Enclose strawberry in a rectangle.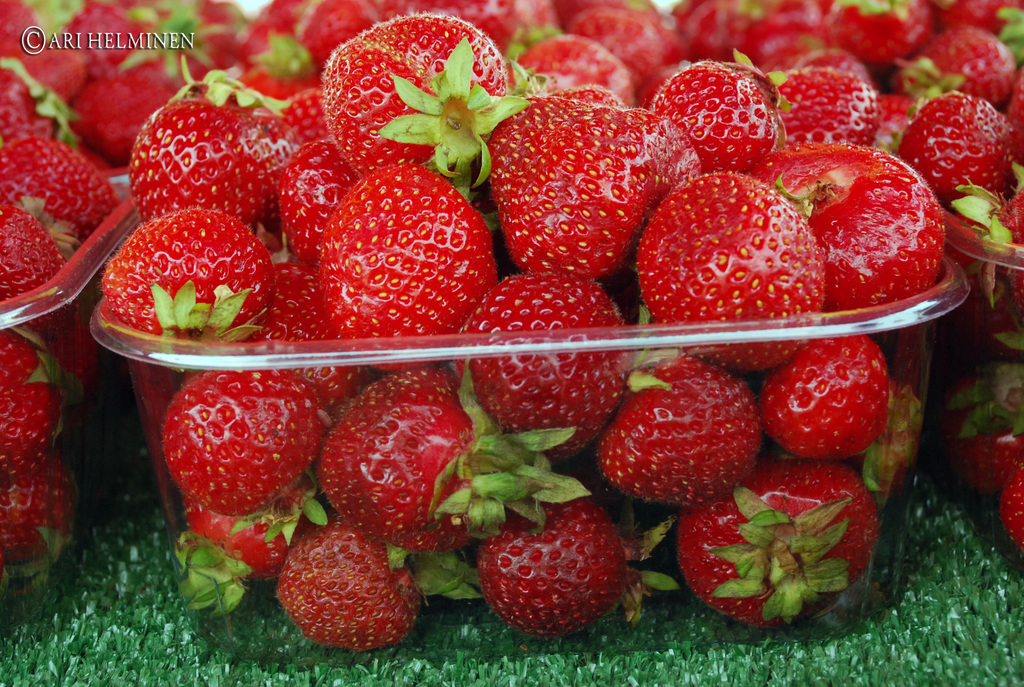
rect(999, 461, 1023, 560).
